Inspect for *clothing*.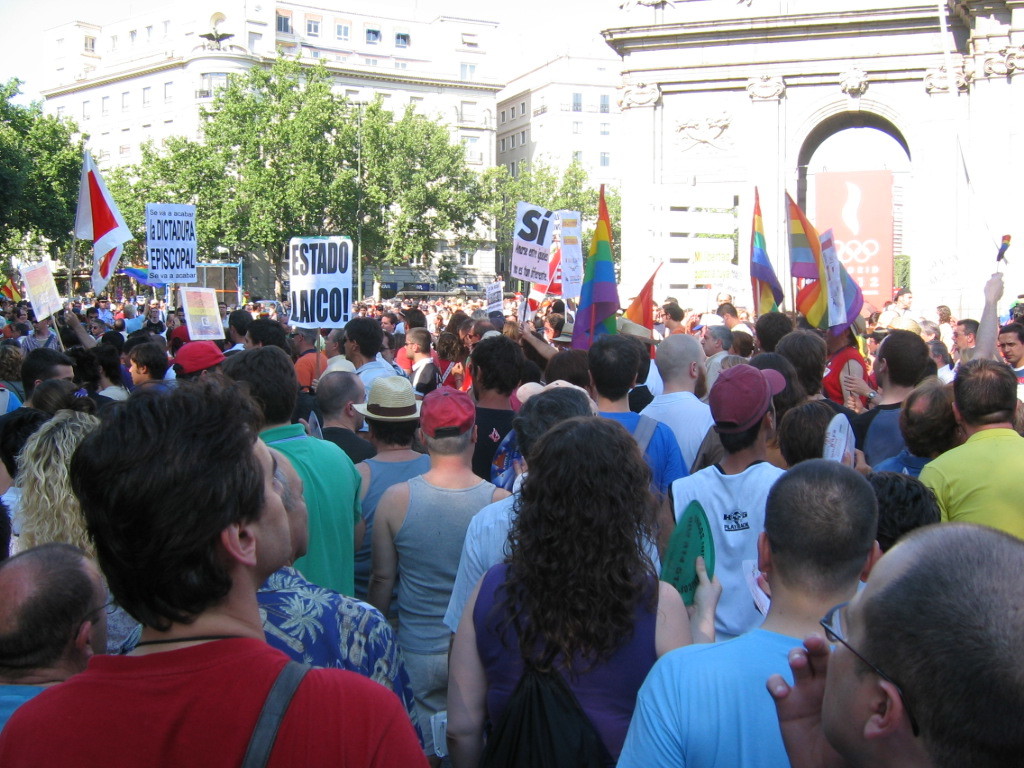
Inspection: rect(617, 630, 841, 767).
